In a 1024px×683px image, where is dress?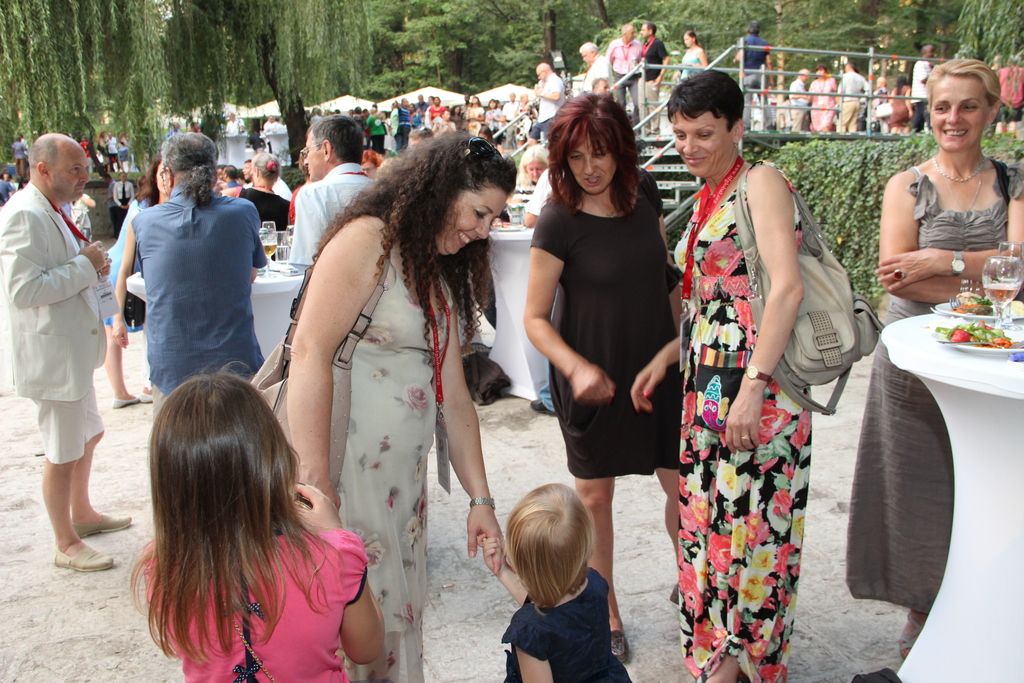
locate(844, 158, 1023, 616).
